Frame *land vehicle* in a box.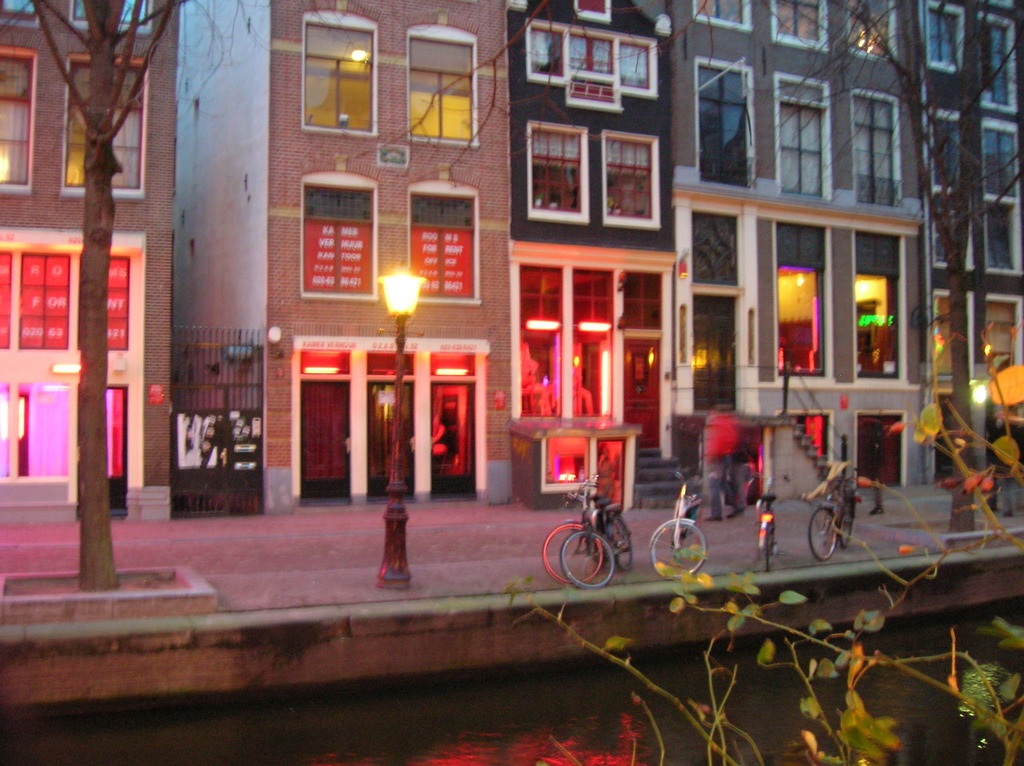
[x1=543, y1=472, x2=626, y2=589].
